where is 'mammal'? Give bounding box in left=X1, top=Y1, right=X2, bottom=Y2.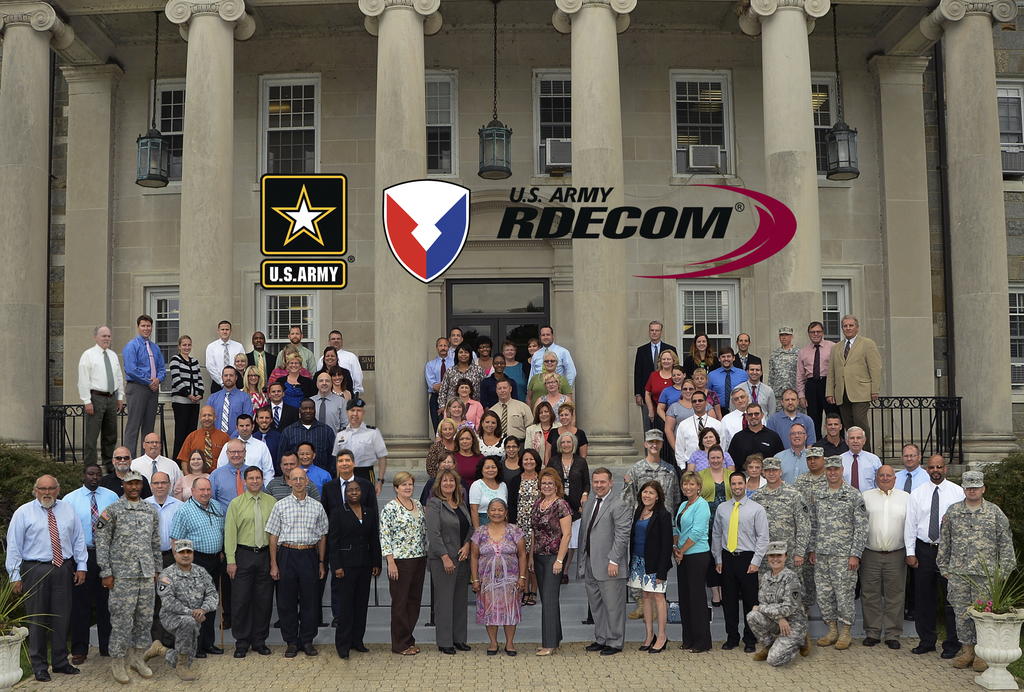
left=656, top=367, right=689, bottom=425.
